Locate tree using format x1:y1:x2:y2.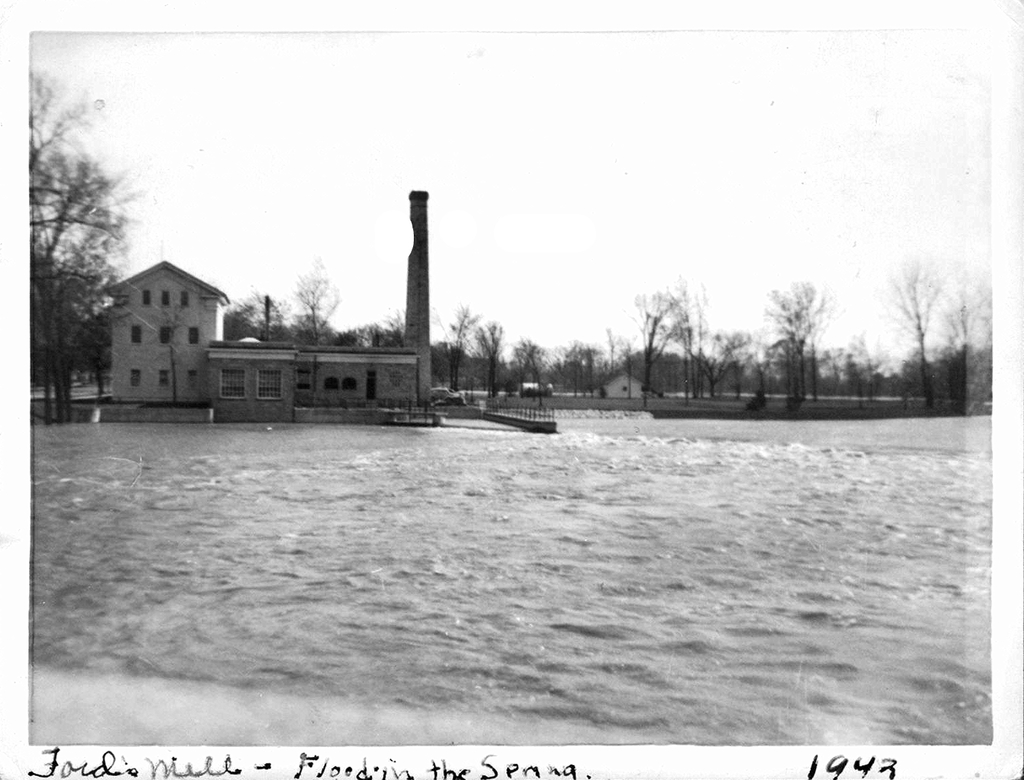
881:259:940:413.
